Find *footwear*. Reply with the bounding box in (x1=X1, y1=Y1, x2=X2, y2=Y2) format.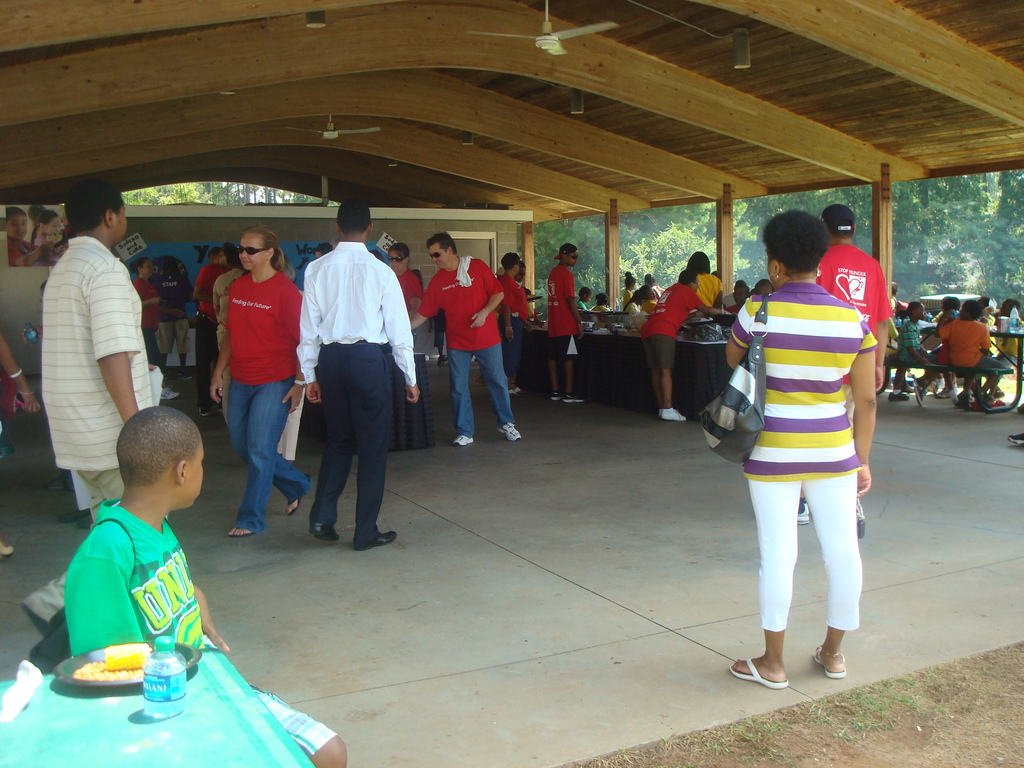
(x1=26, y1=605, x2=50, y2=634).
